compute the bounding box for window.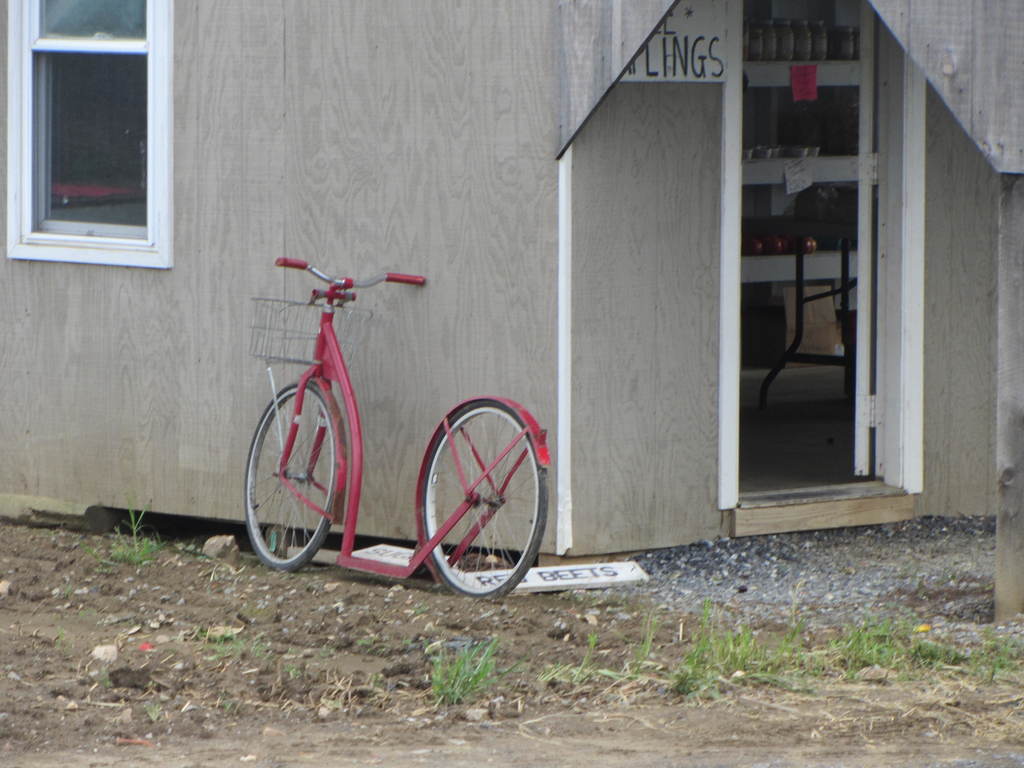
box=[17, 17, 176, 244].
